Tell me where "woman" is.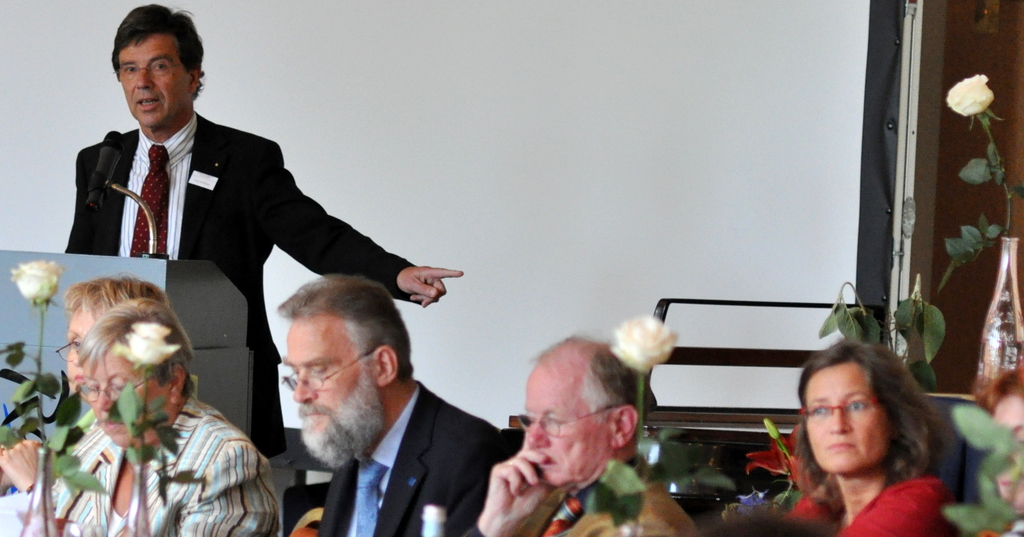
"woman" is at {"x1": 777, "y1": 326, "x2": 977, "y2": 536}.
